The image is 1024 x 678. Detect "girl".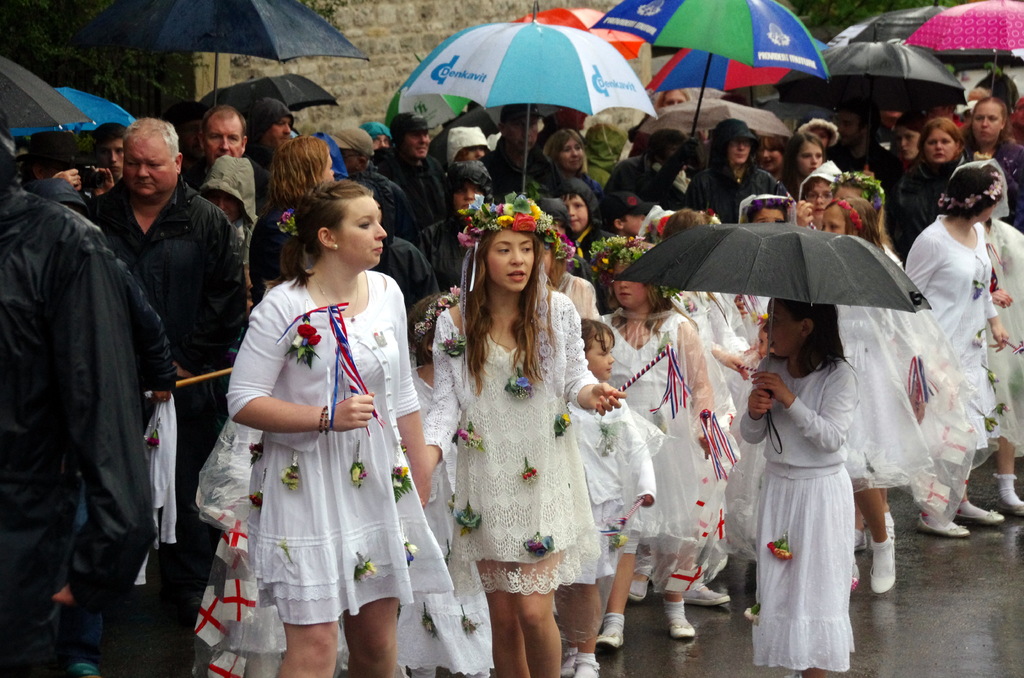
Detection: box=[426, 211, 624, 675].
